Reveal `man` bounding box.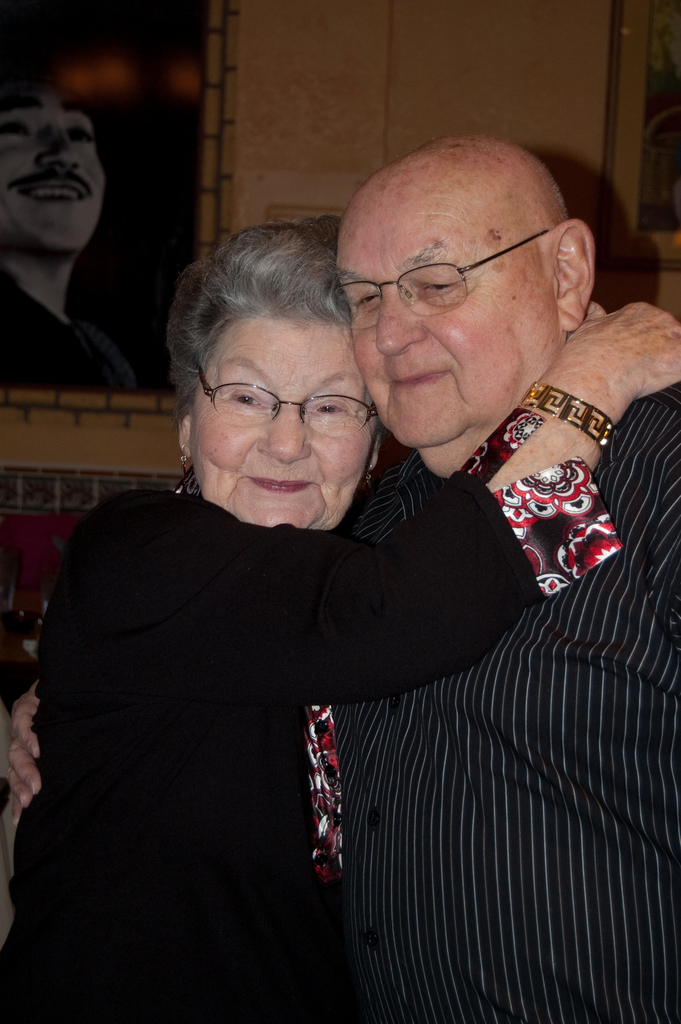
Revealed: 0:61:161:390.
